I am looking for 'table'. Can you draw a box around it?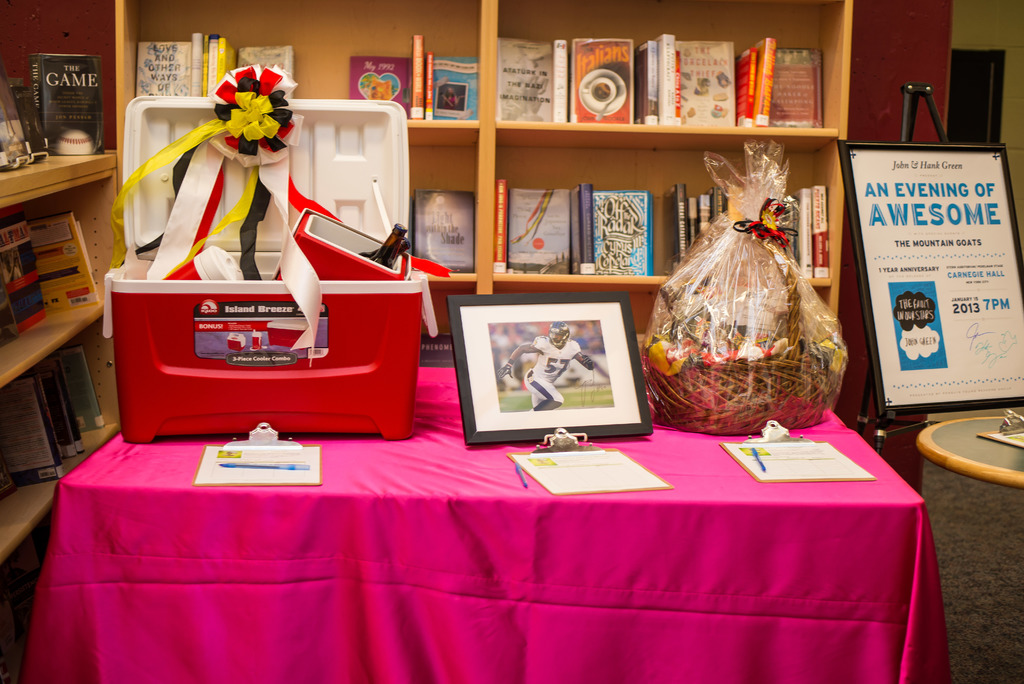
Sure, the bounding box is BBox(17, 417, 924, 676).
